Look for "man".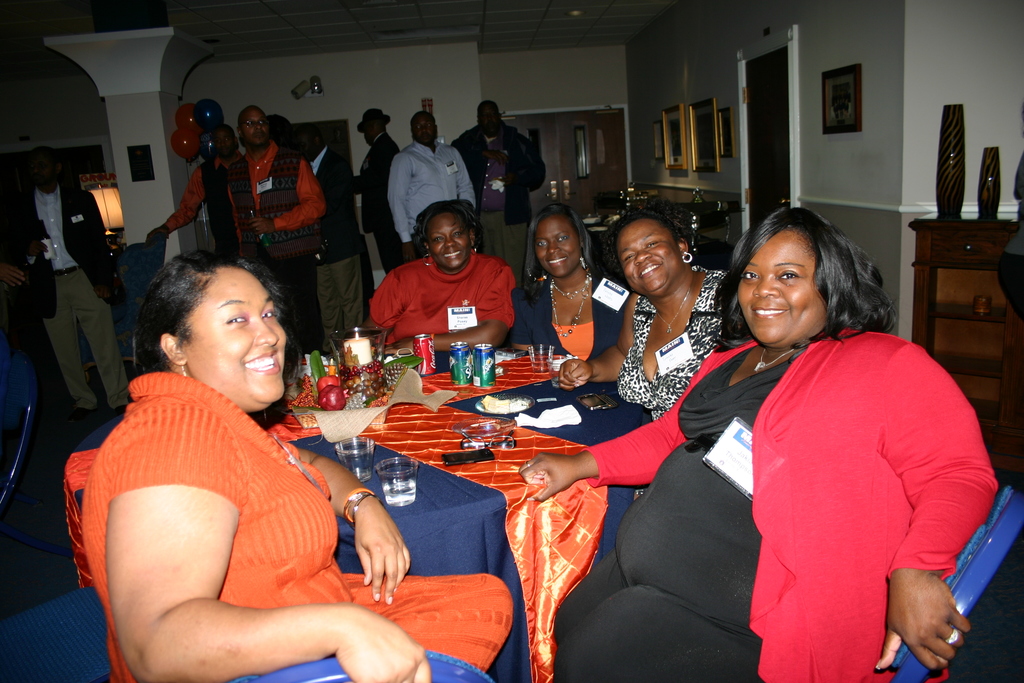
Found: Rect(385, 111, 471, 255).
